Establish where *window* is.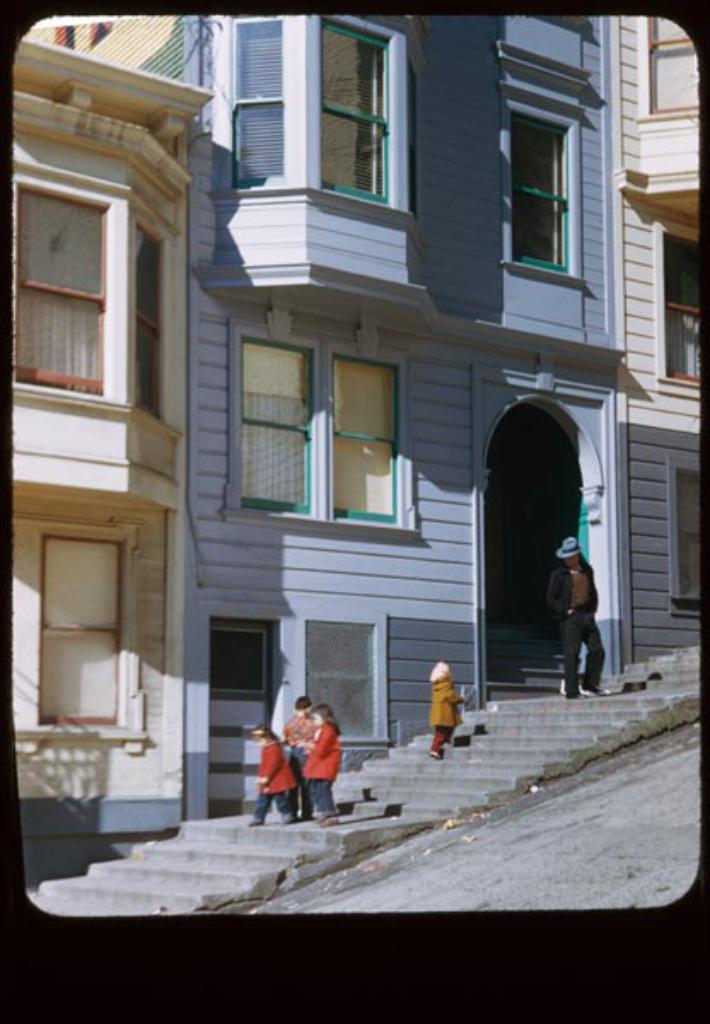
Established at bbox=[514, 118, 570, 268].
